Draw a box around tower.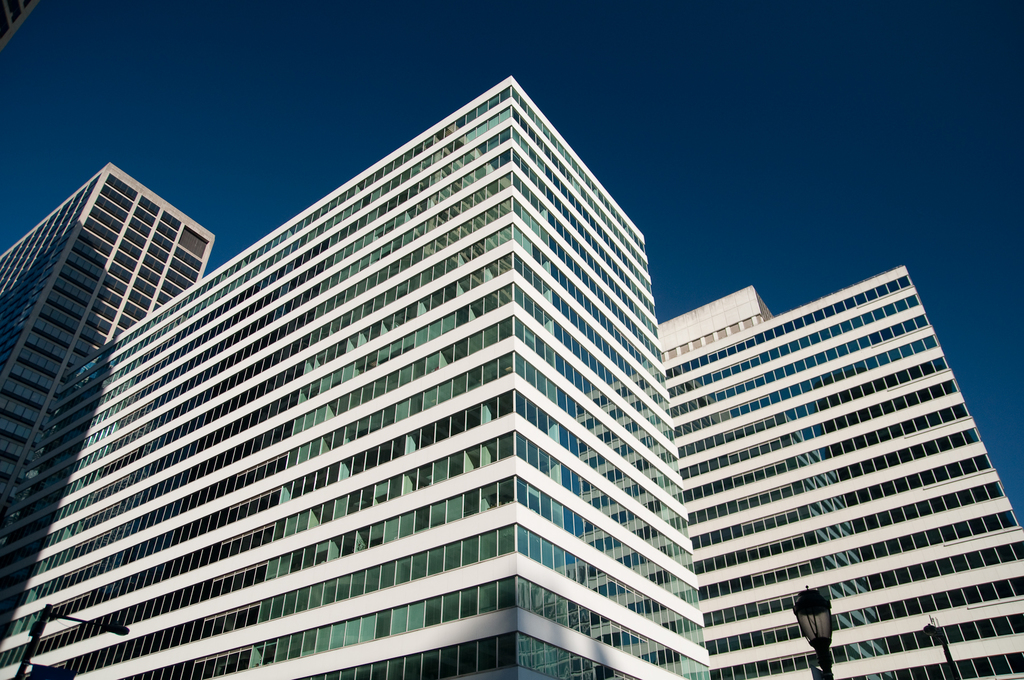
detection(0, 160, 214, 518).
